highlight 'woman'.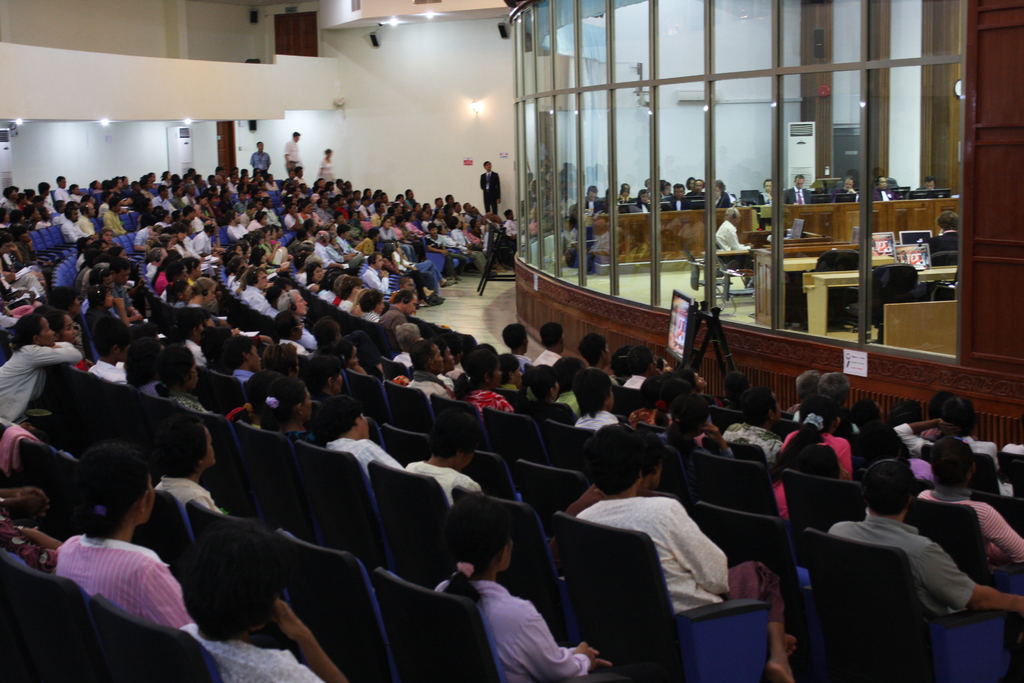
Highlighted region: 680:369:724:407.
